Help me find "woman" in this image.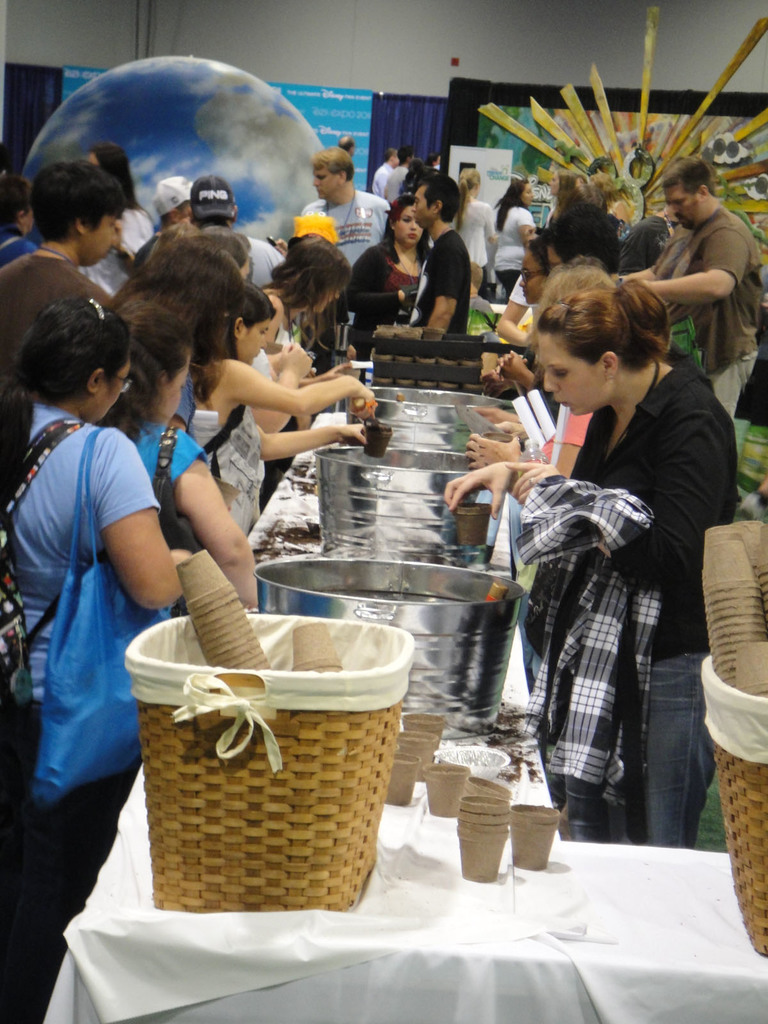
Found it: [x1=457, y1=167, x2=497, y2=311].
